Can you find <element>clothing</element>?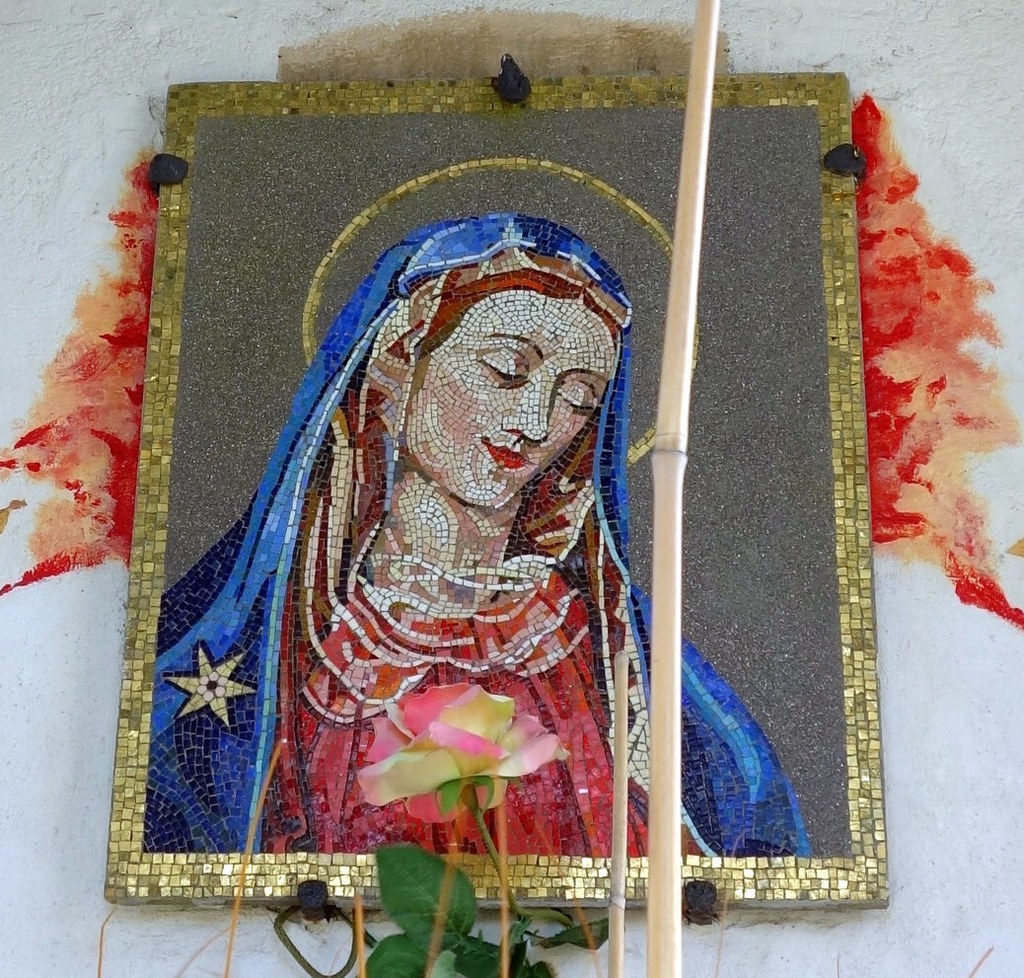
Yes, bounding box: (159, 224, 808, 858).
